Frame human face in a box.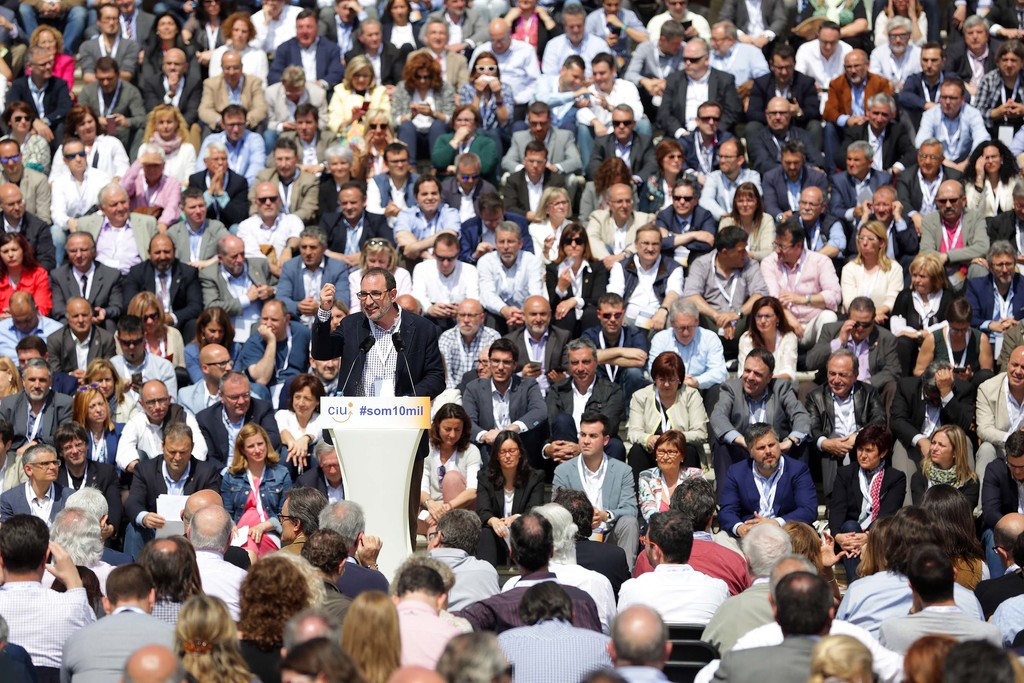
region(667, 35, 683, 56).
